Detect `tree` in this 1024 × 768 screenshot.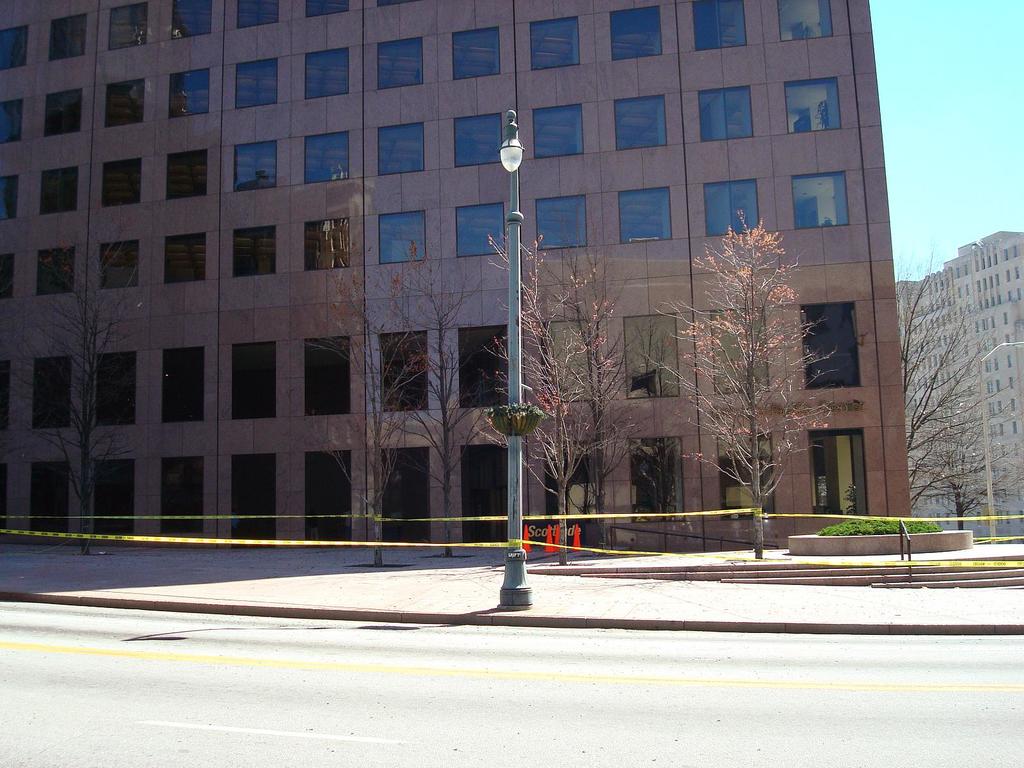
Detection: [x1=664, y1=210, x2=834, y2=562].
